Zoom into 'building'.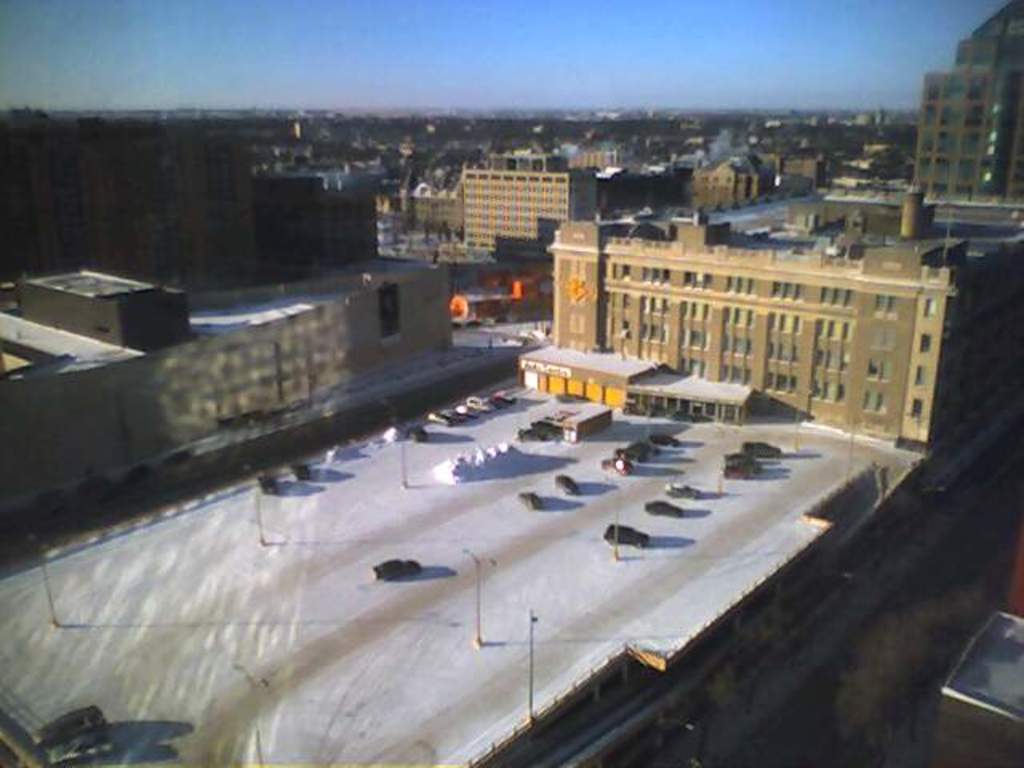
Zoom target: [0, 114, 261, 288].
